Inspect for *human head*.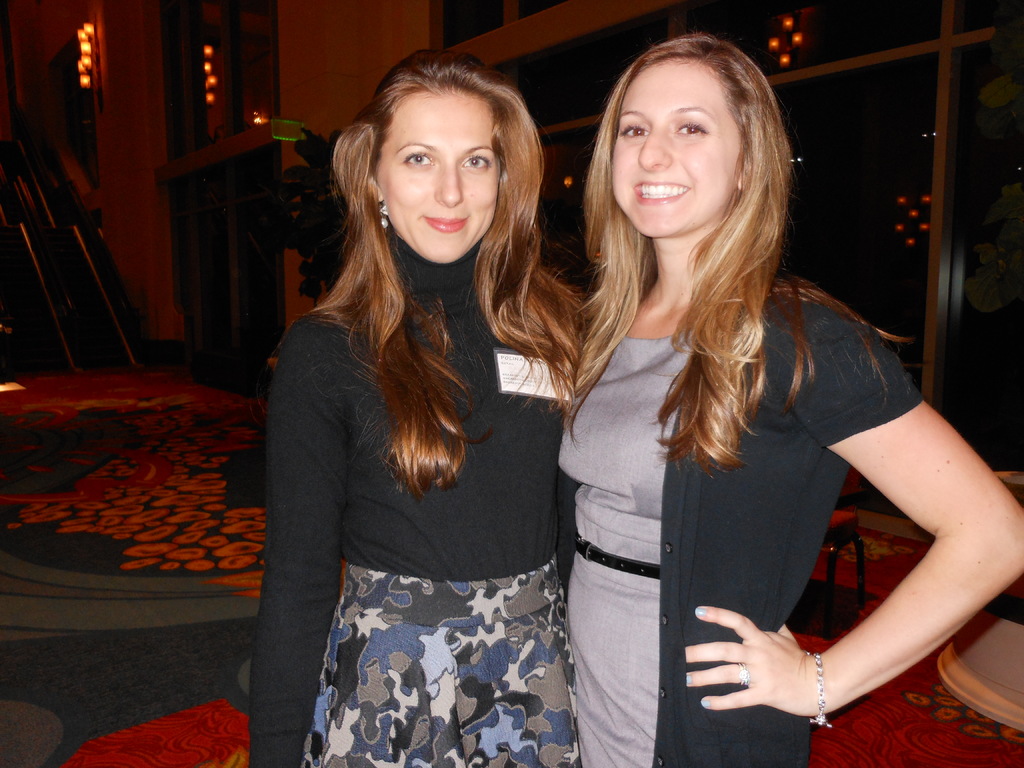
Inspection: <region>329, 47, 547, 267</region>.
